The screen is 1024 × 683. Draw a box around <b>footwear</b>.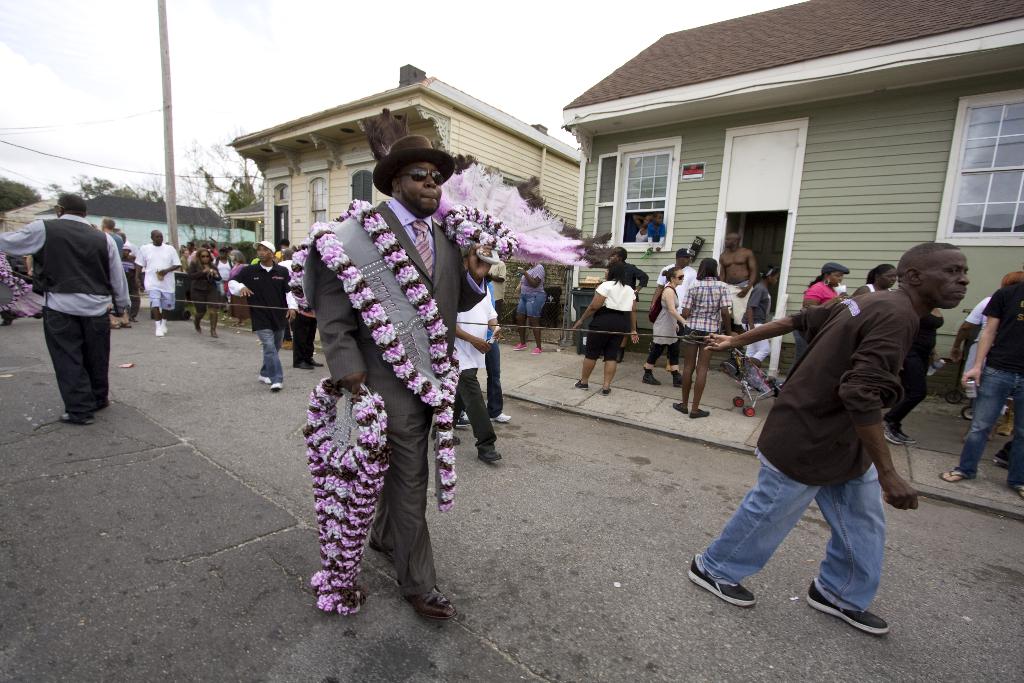
detection(255, 371, 271, 381).
